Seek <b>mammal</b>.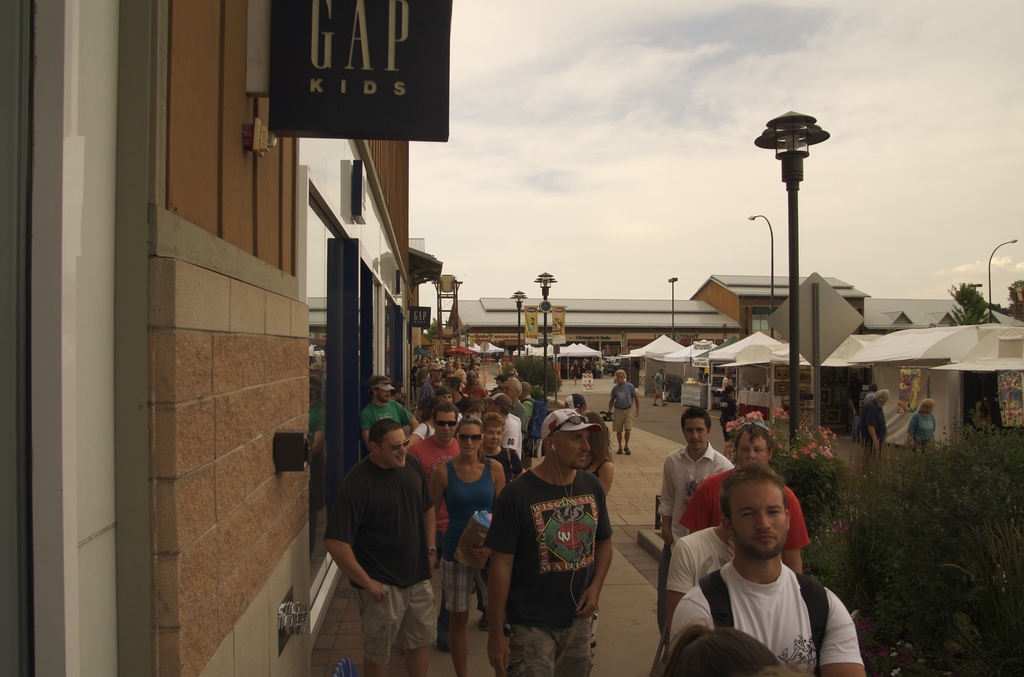
{"left": 657, "top": 405, "right": 735, "bottom": 633}.
